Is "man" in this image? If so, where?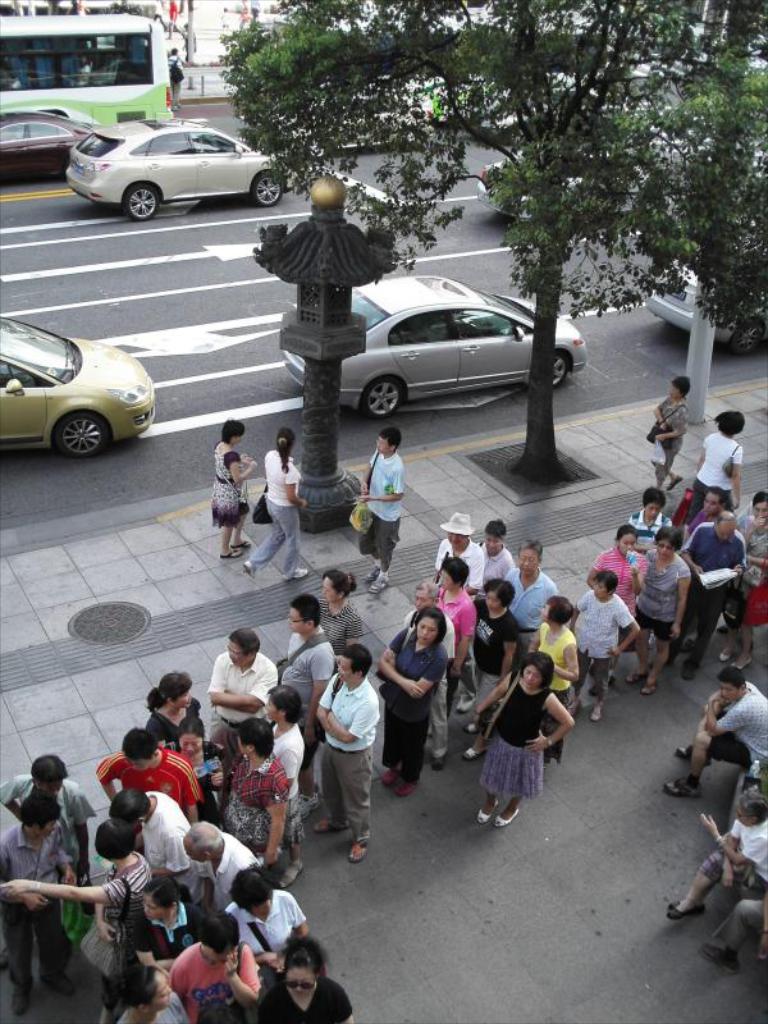
Yes, at region(271, 598, 328, 791).
